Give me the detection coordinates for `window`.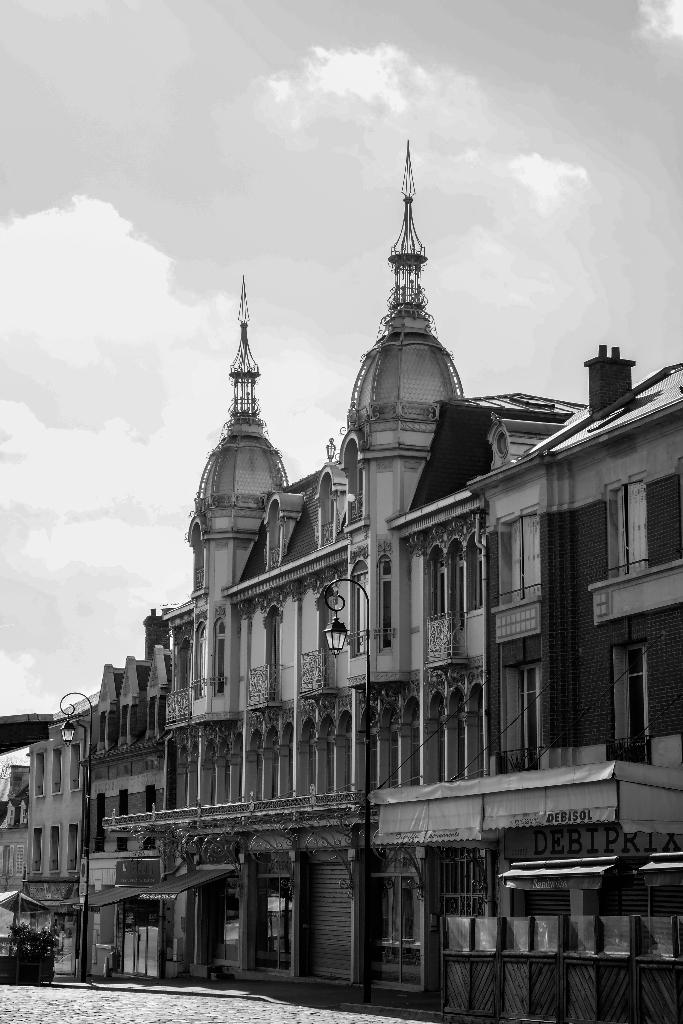
crop(31, 751, 47, 802).
